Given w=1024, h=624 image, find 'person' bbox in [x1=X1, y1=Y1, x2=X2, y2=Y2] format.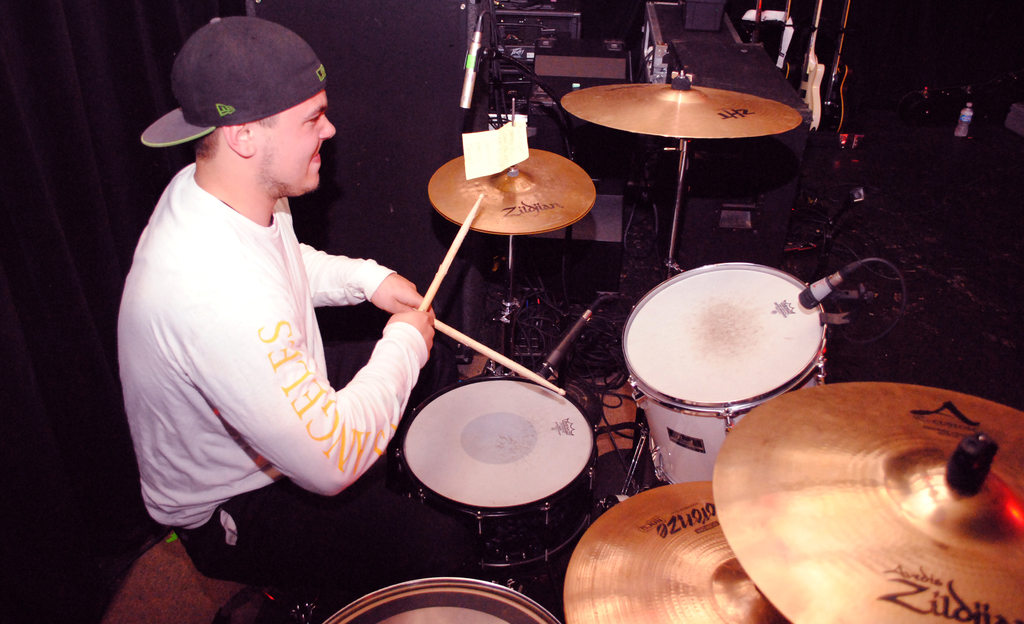
[x1=112, y1=21, x2=519, y2=605].
